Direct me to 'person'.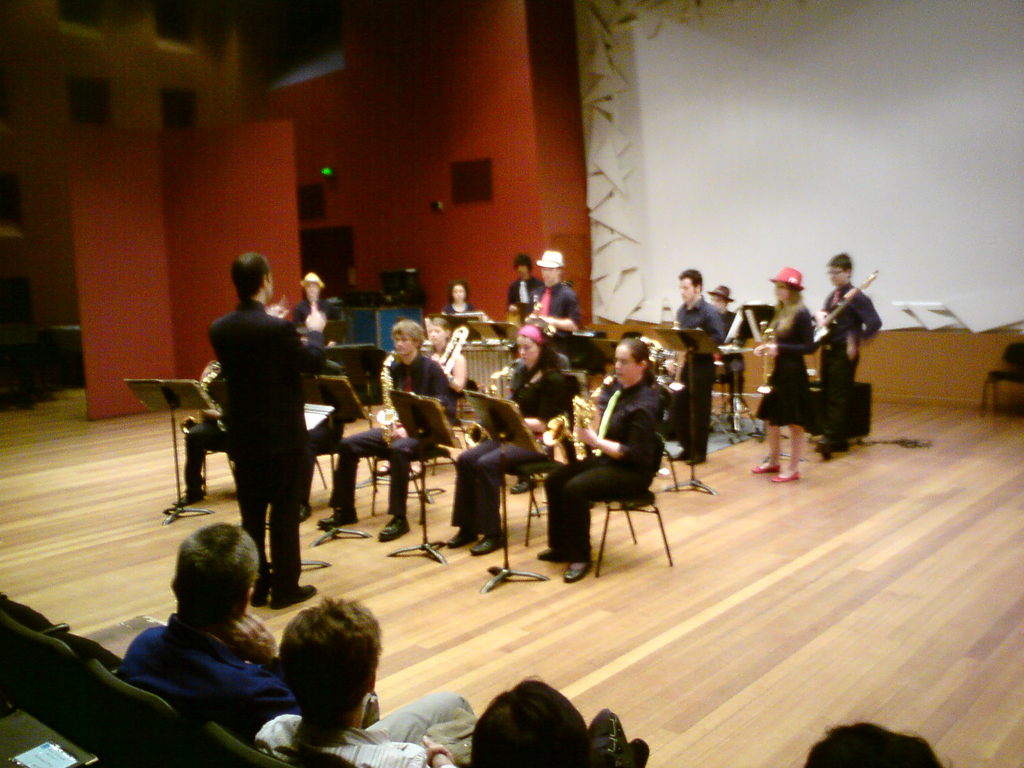
Direction: select_region(810, 271, 871, 451).
